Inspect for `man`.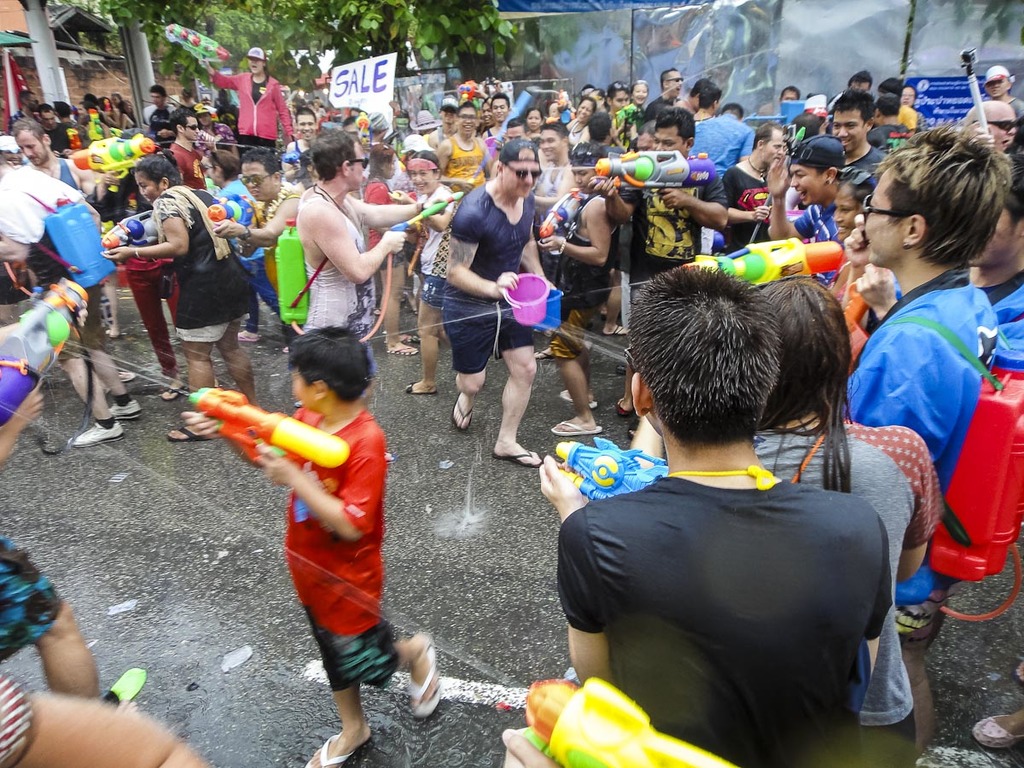
Inspection: (left=633, top=123, right=653, bottom=151).
